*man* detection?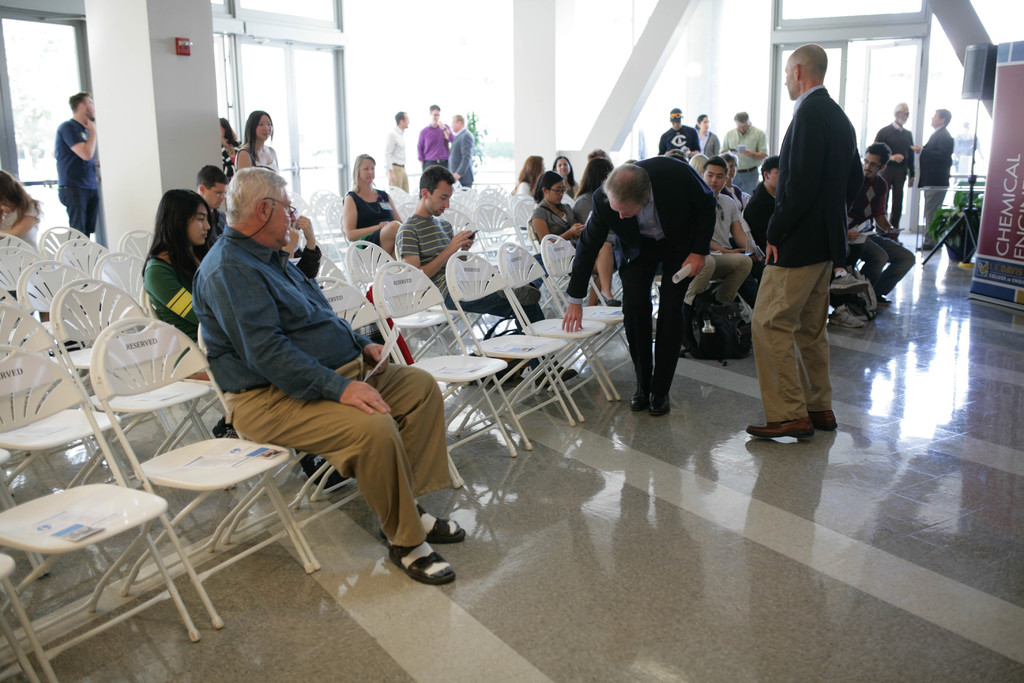
select_region(380, 110, 414, 194)
